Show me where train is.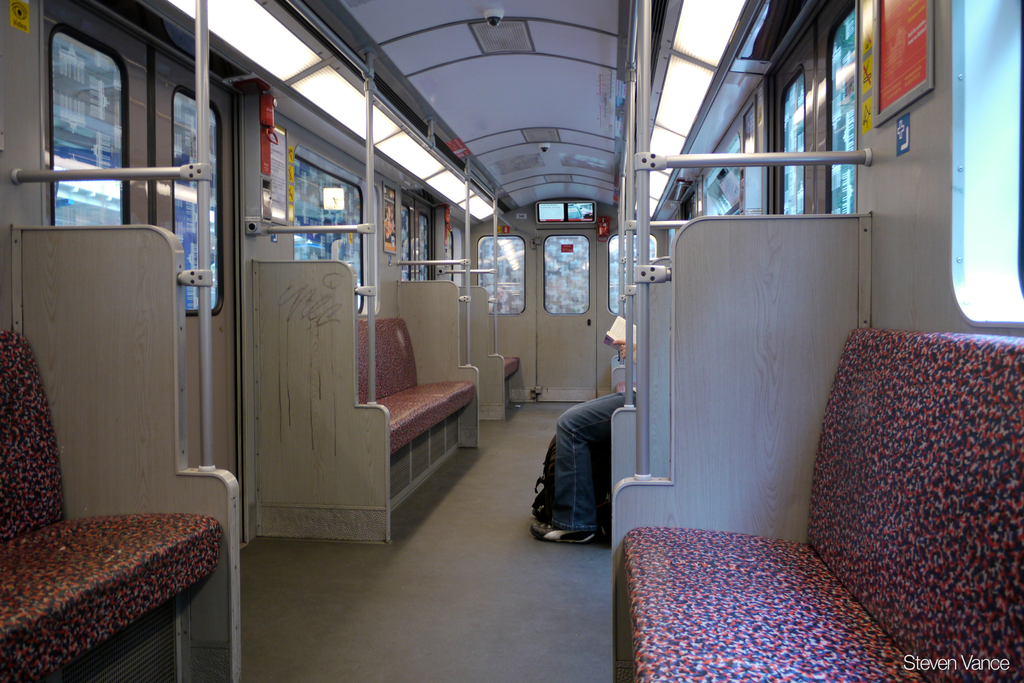
train is at box=[0, 0, 1023, 682].
